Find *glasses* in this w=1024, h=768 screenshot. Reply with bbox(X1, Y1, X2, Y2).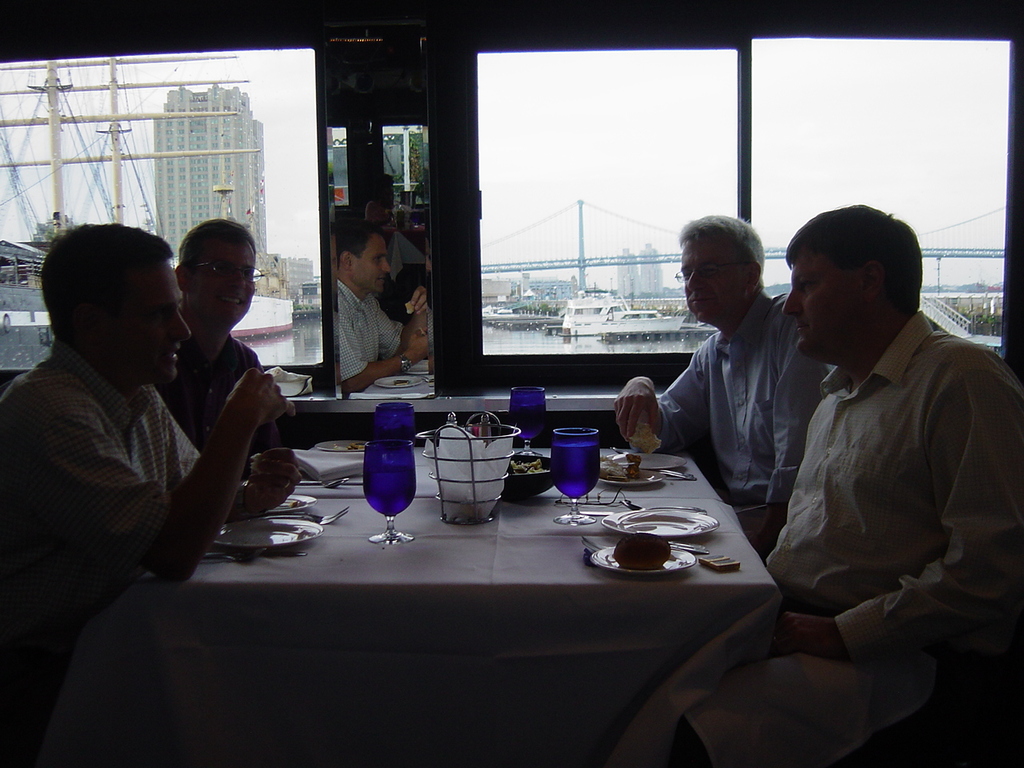
bbox(666, 261, 754, 282).
